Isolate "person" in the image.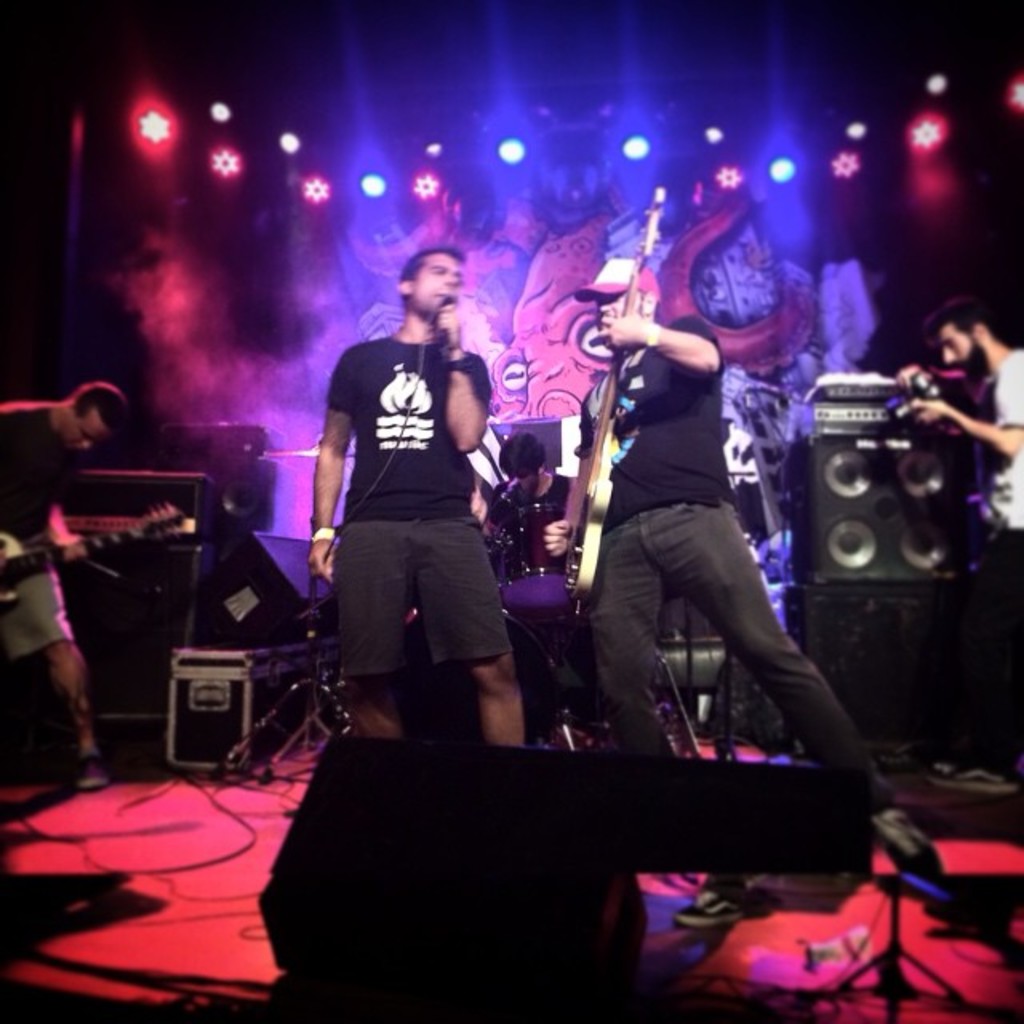
Isolated region: [x1=0, y1=374, x2=136, y2=762].
